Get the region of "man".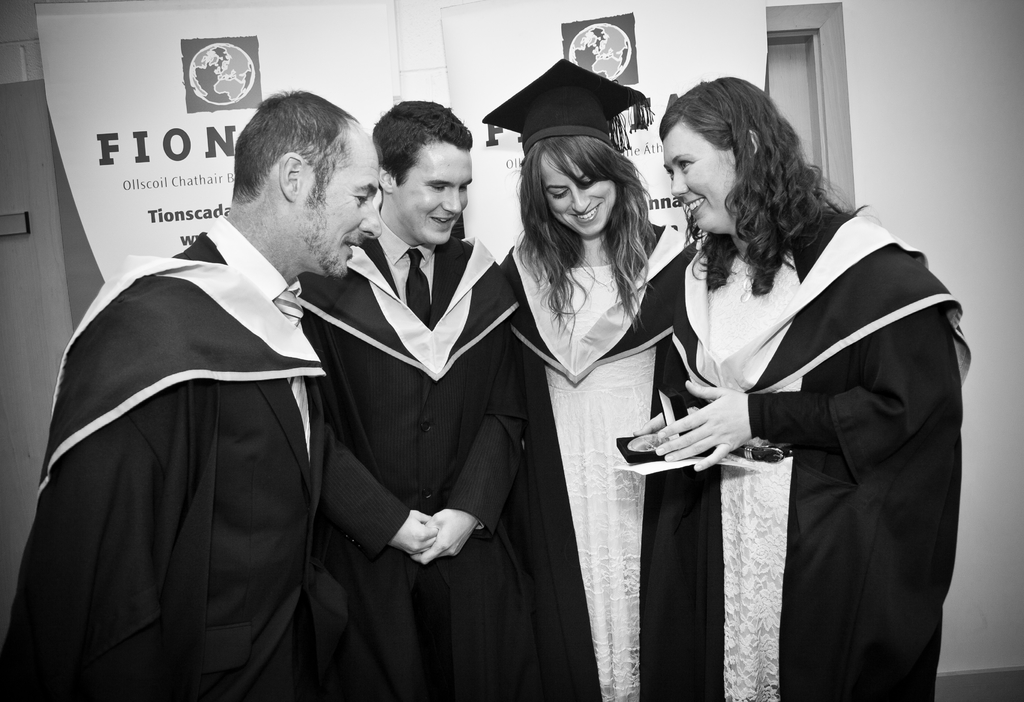
(x1=12, y1=121, x2=375, y2=701).
